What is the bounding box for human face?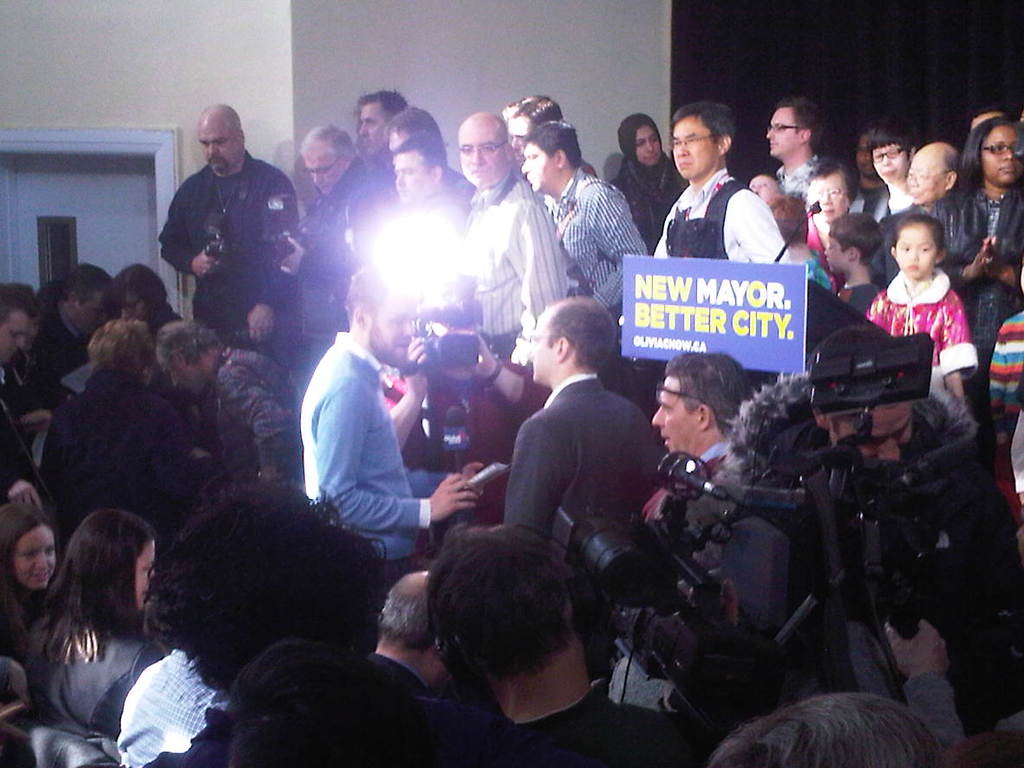
[left=760, top=107, right=800, bottom=157].
